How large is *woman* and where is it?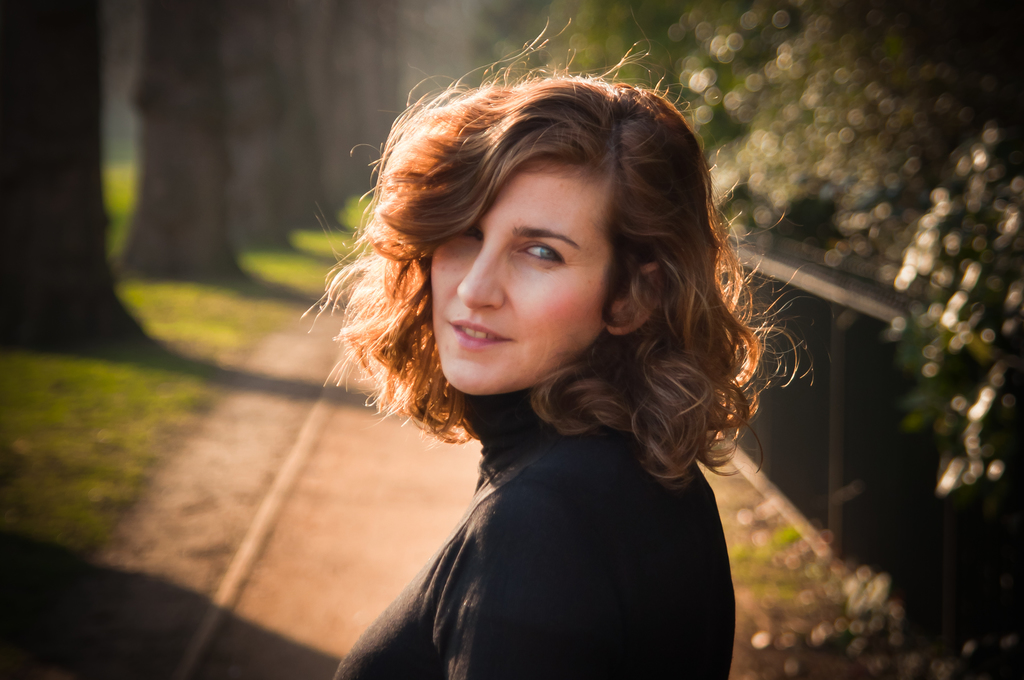
Bounding box: rect(266, 62, 849, 671).
